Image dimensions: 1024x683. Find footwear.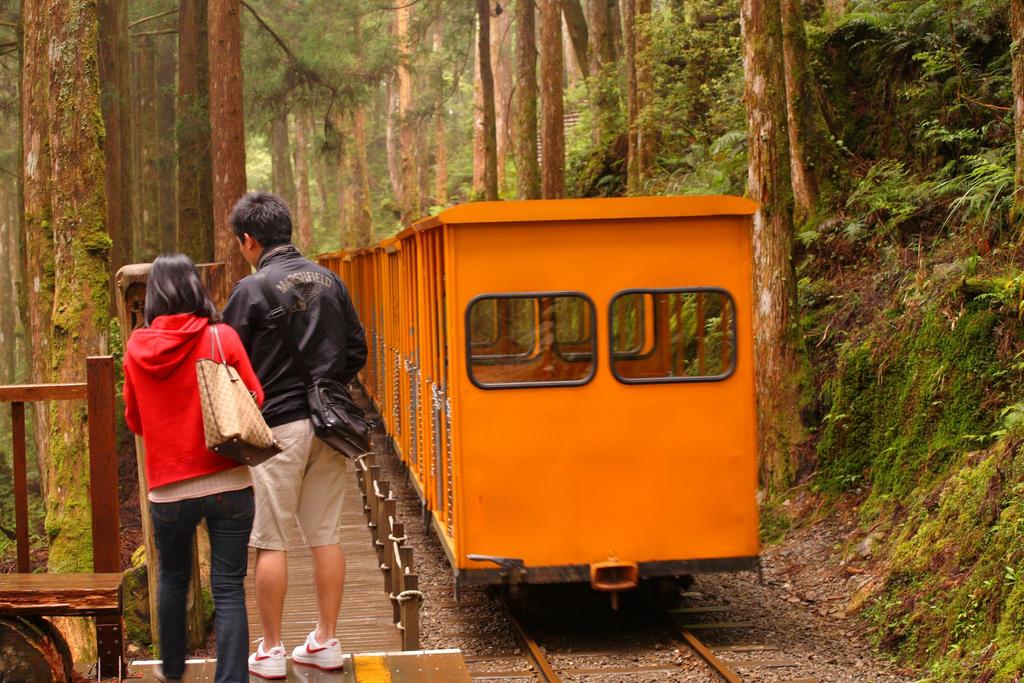
[294,630,346,675].
